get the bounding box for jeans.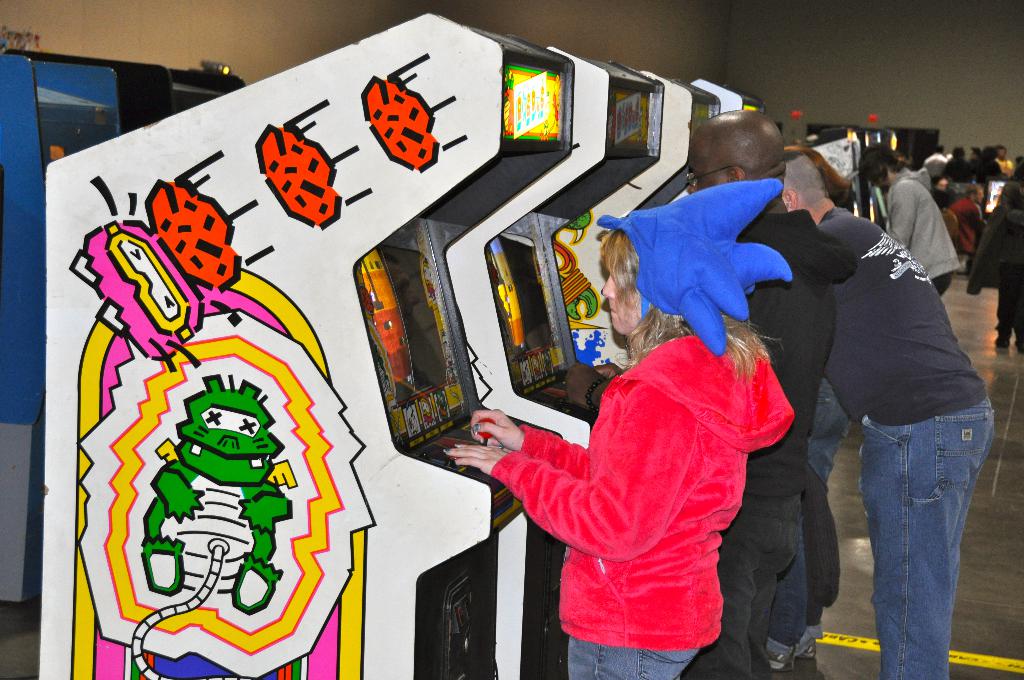
x1=771, y1=523, x2=803, y2=652.
